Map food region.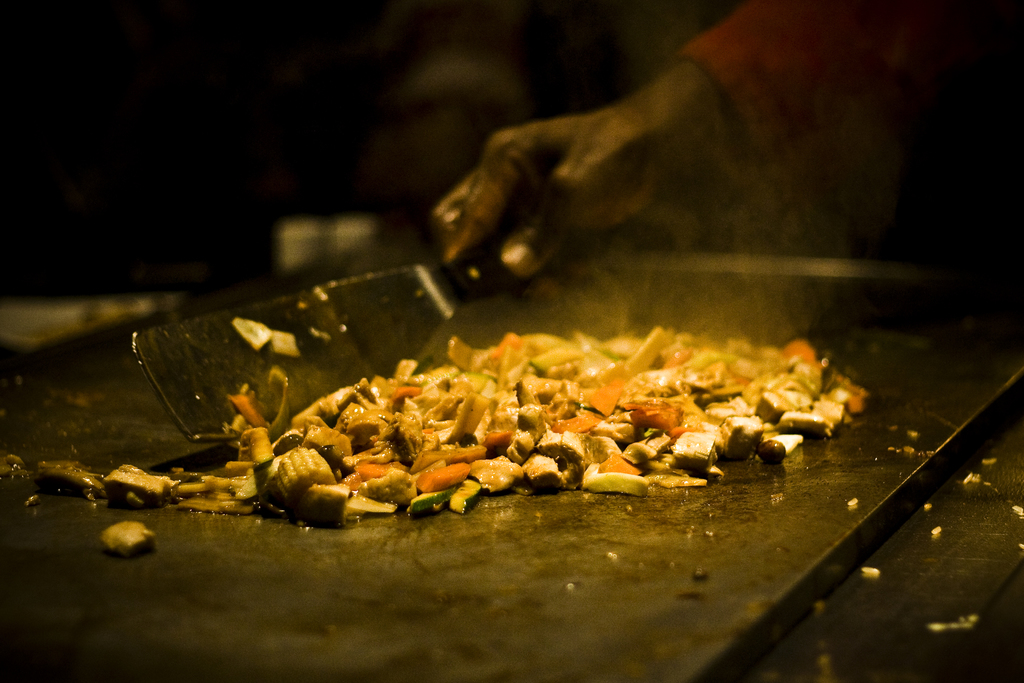
Mapped to bbox=(1, 458, 188, 509).
